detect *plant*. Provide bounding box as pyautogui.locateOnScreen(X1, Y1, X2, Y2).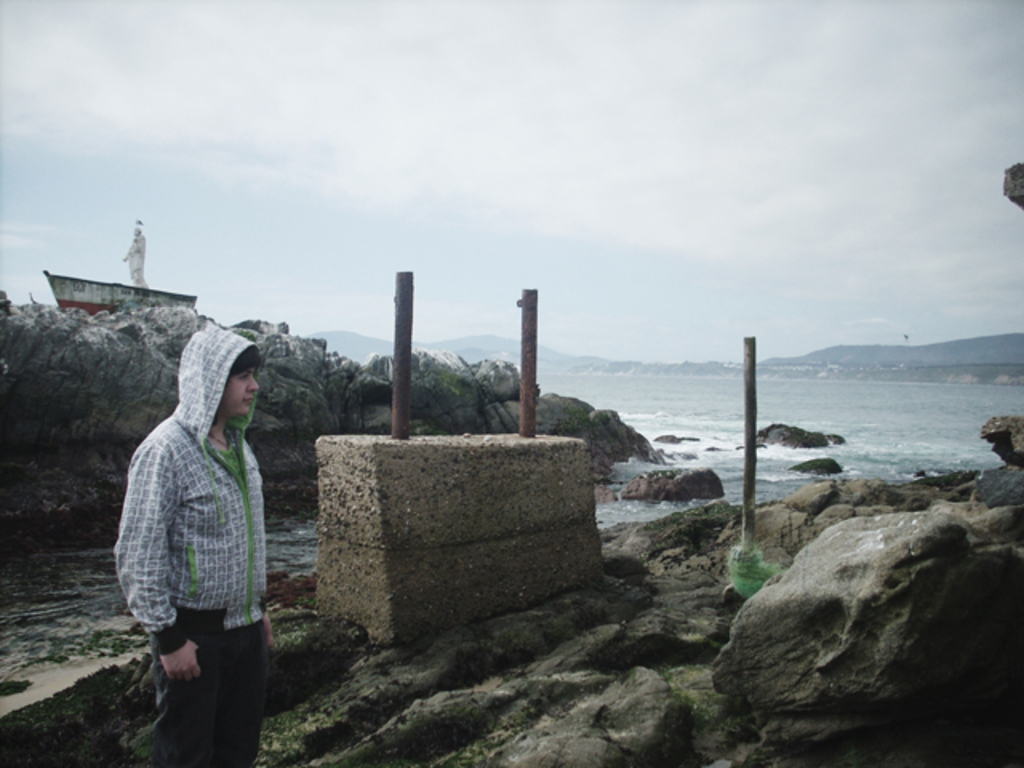
pyautogui.locateOnScreen(643, 501, 741, 546).
